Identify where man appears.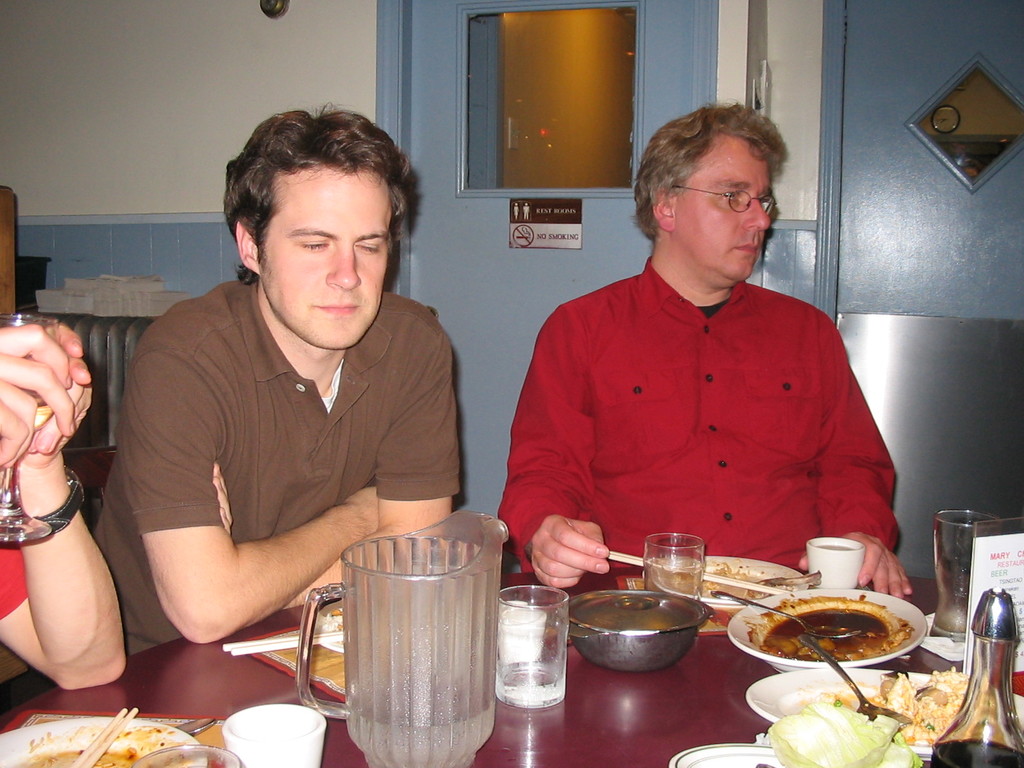
Appears at box=[81, 102, 470, 673].
